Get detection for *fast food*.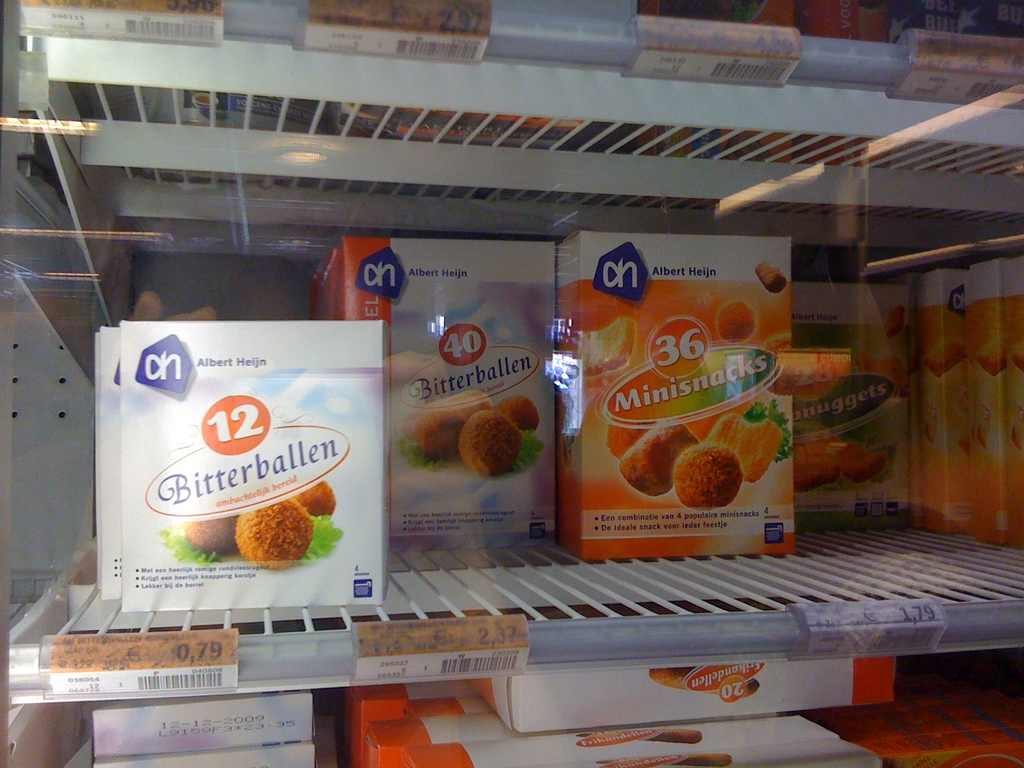
Detection: 493/396/534/433.
